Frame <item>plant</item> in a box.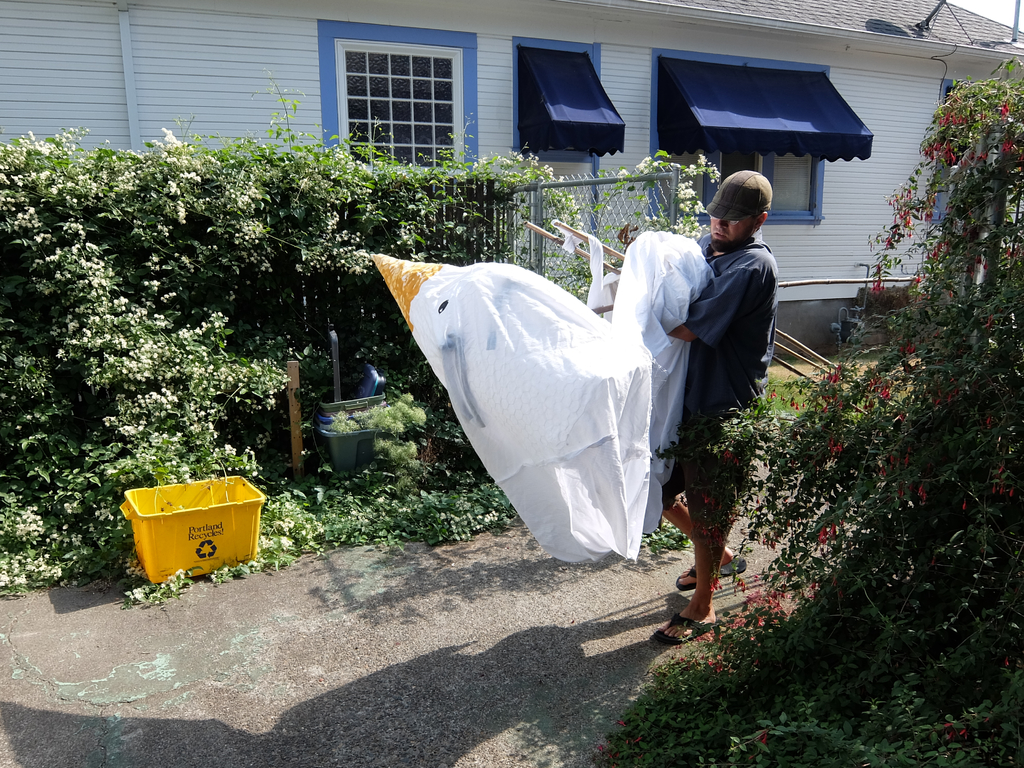
[584, 56, 1023, 767].
